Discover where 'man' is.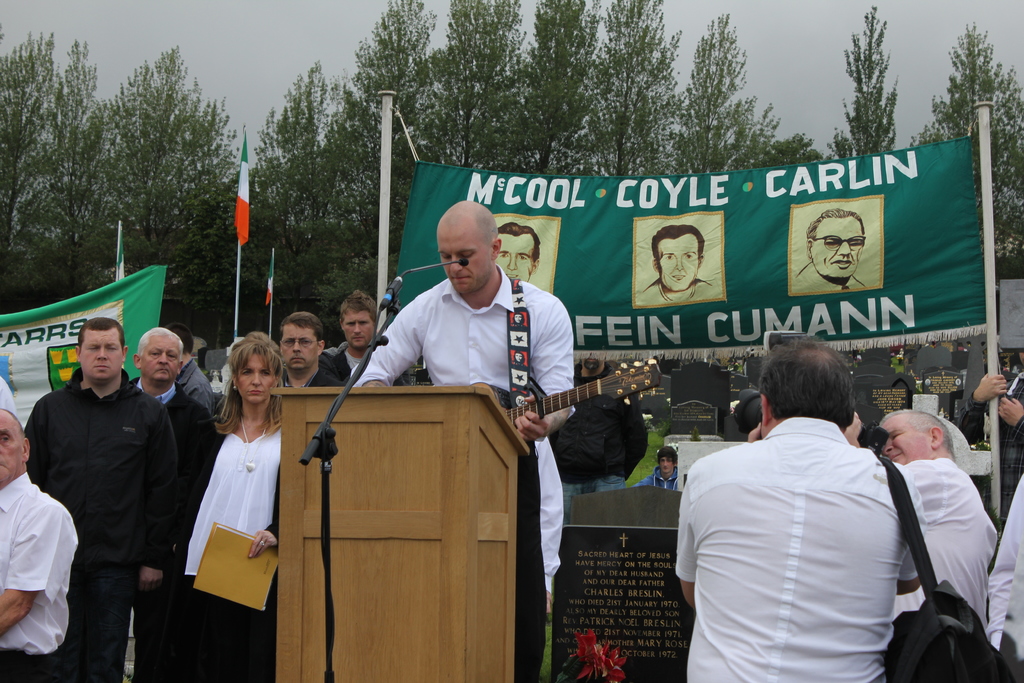
Discovered at bbox(168, 324, 216, 408).
